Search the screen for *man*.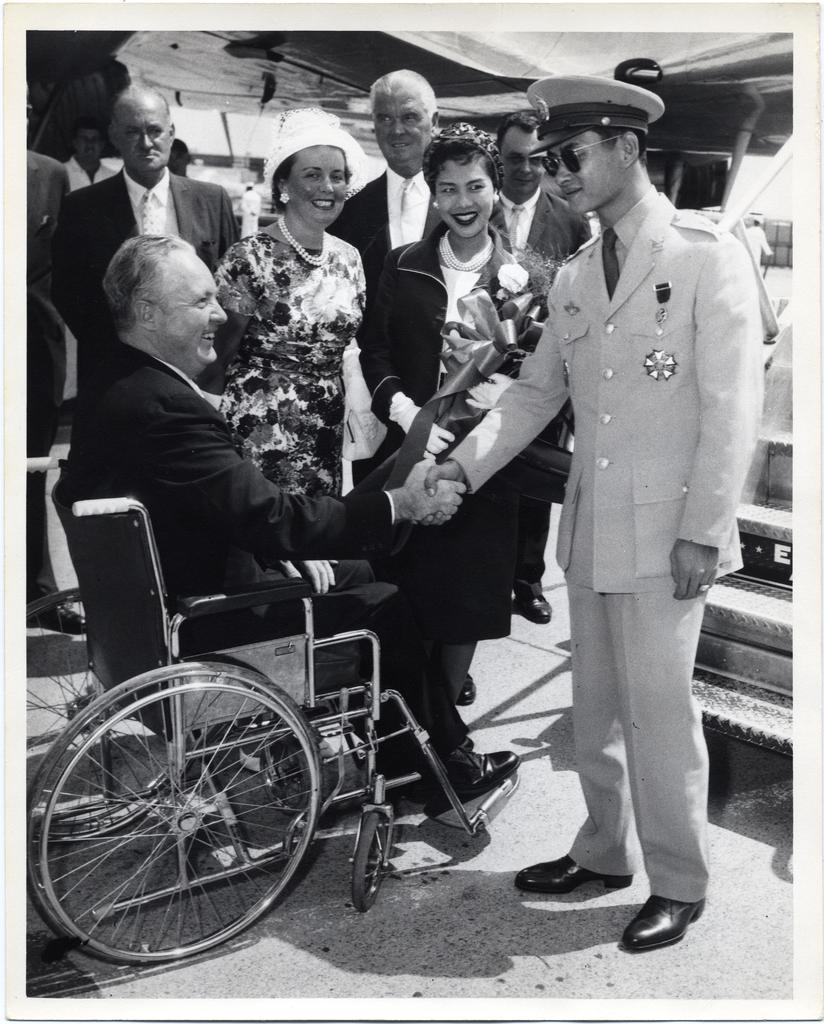
Found at {"x1": 51, "y1": 232, "x2": 523, "y2": 817}.
